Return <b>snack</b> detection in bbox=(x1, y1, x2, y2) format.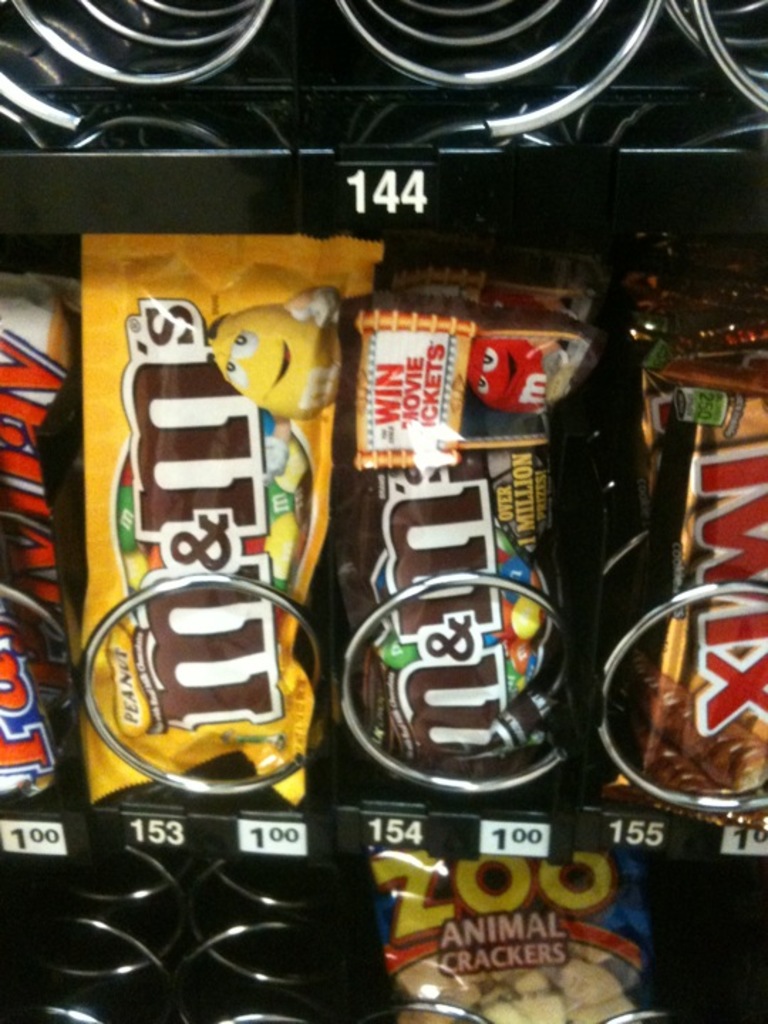
bbox=(41, 279, 326, 883).
